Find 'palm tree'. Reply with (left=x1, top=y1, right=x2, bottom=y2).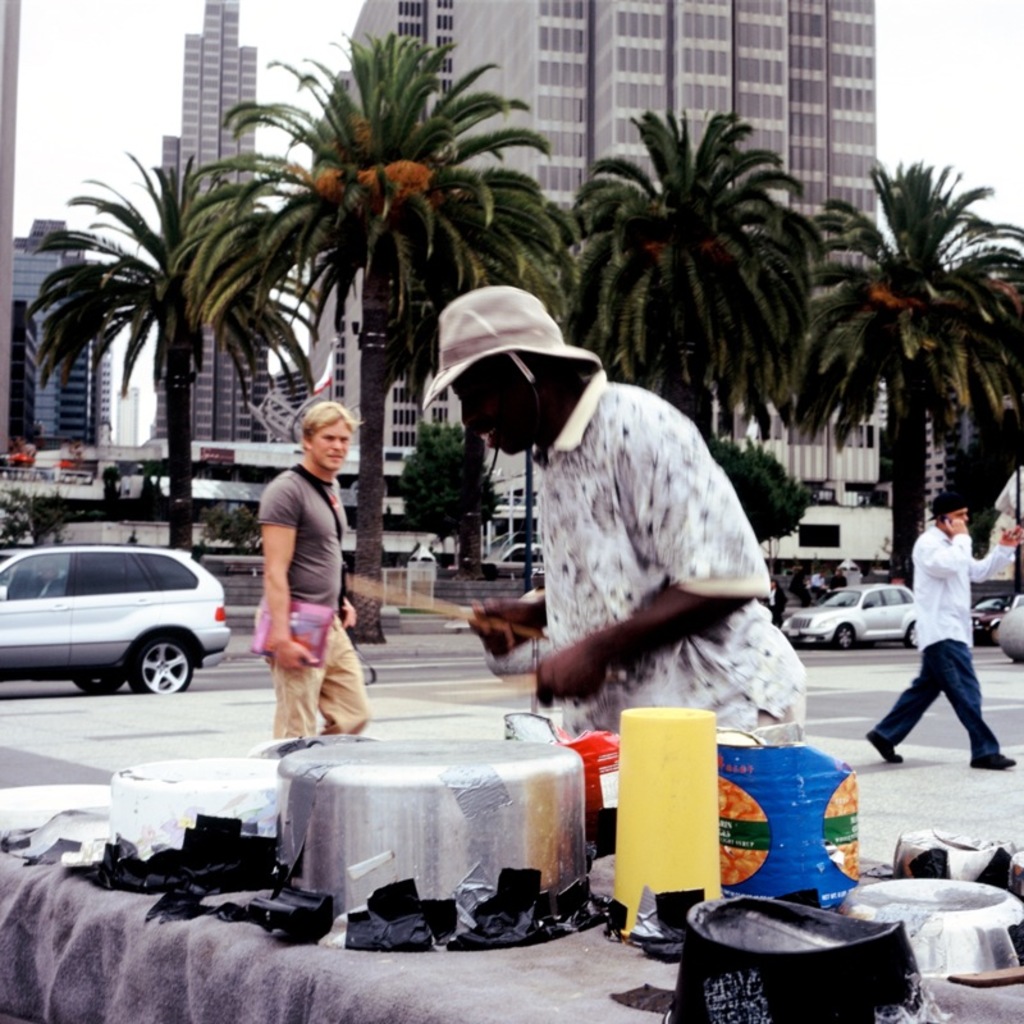
(left=38, top=141, right=293, bottom=567).
